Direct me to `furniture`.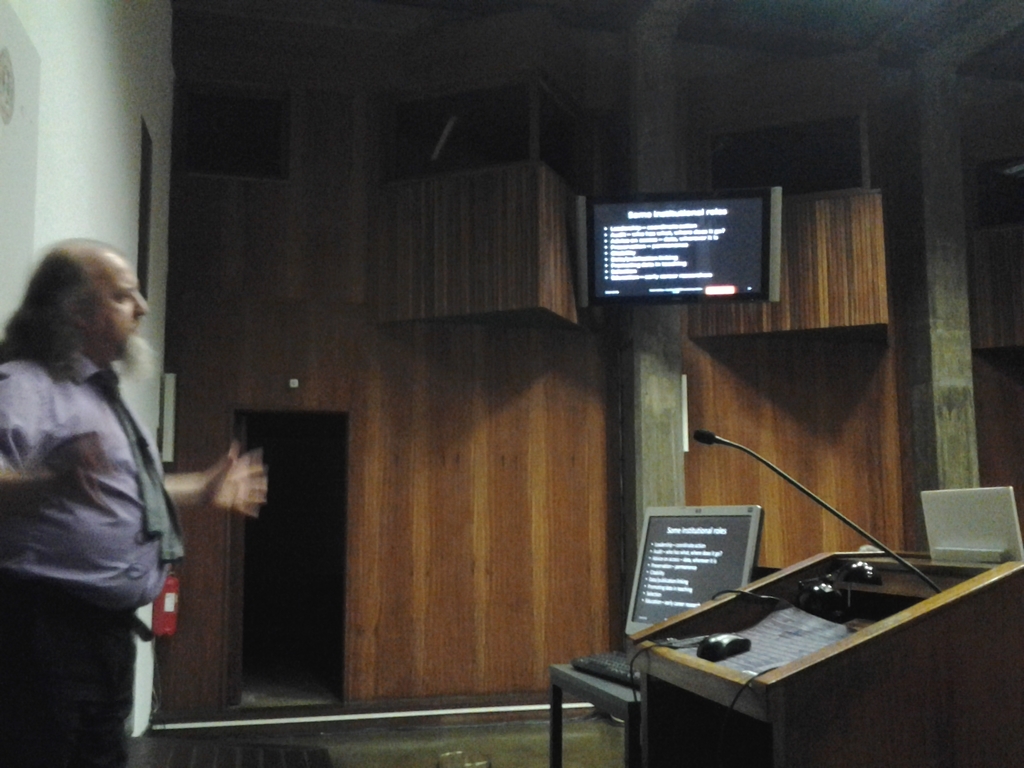
Direction: left=547, top=664, right=641, bottom=764.
